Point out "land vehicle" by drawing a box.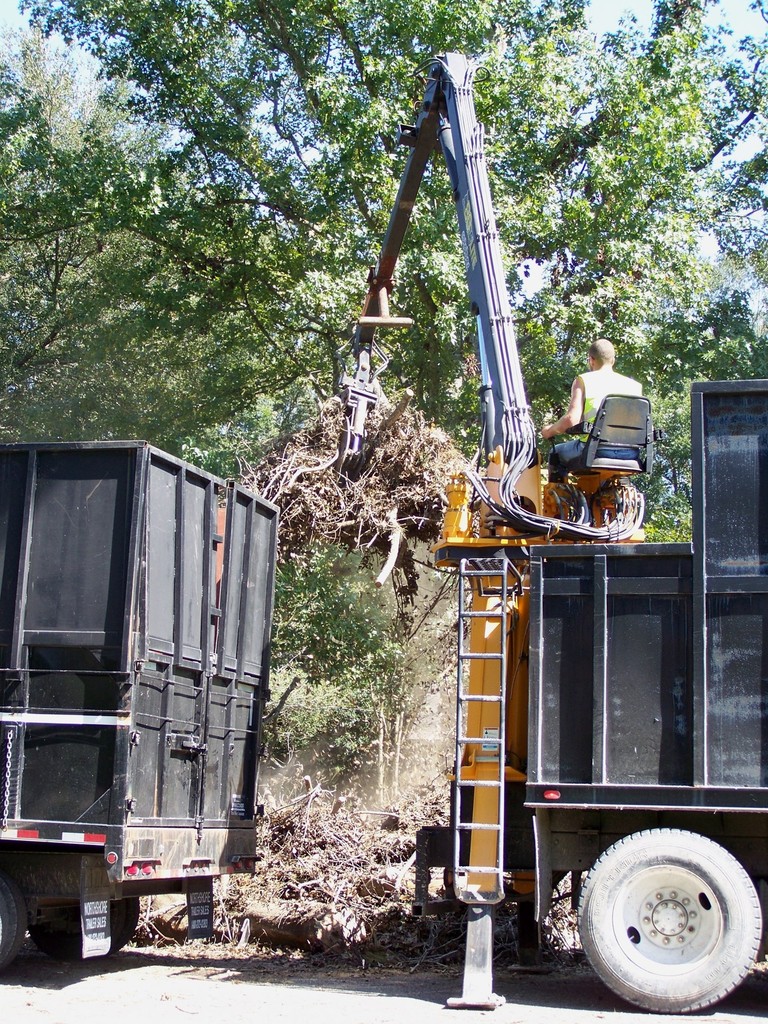
box=[509, 371, 767, 1021].
